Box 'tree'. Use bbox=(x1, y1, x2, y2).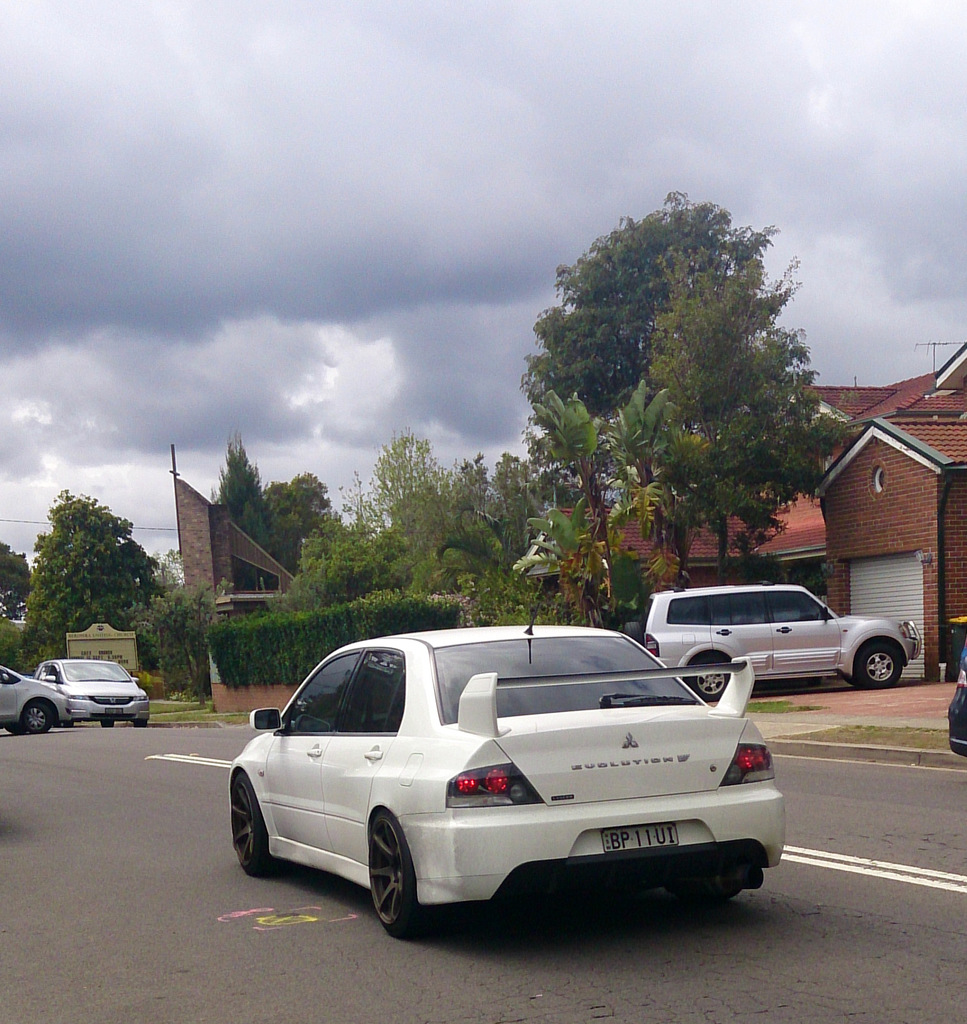
bbox=(359, 438, 470, 591).
